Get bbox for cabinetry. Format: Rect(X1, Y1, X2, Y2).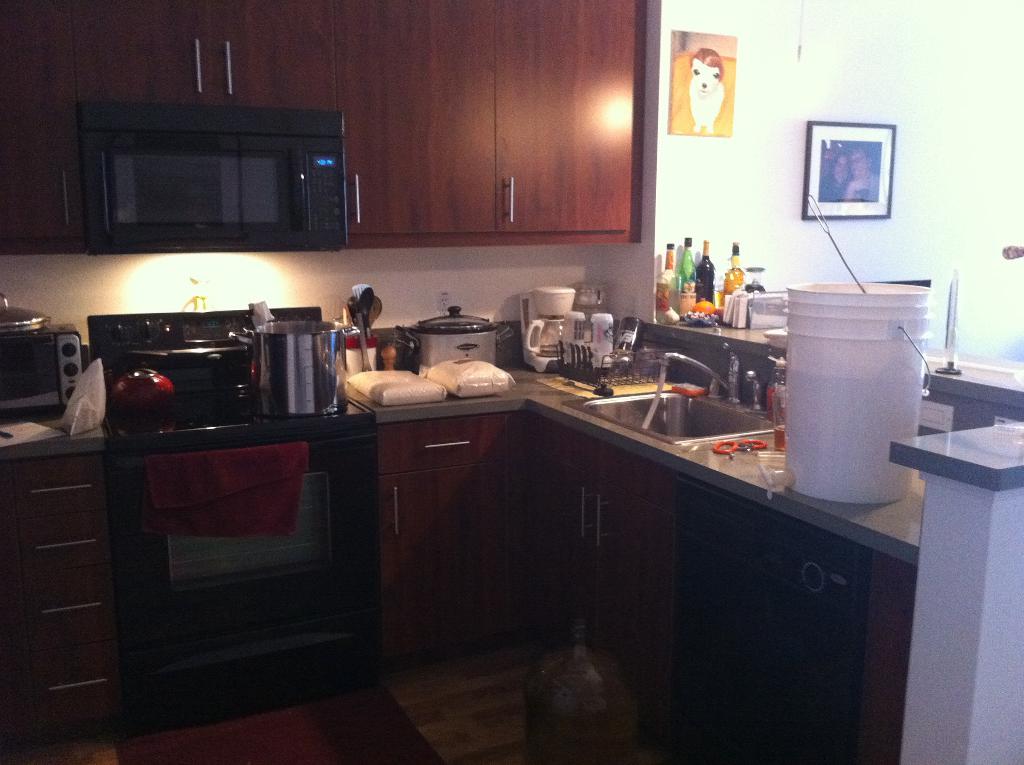
Rect(0, 0, 646, 242).
